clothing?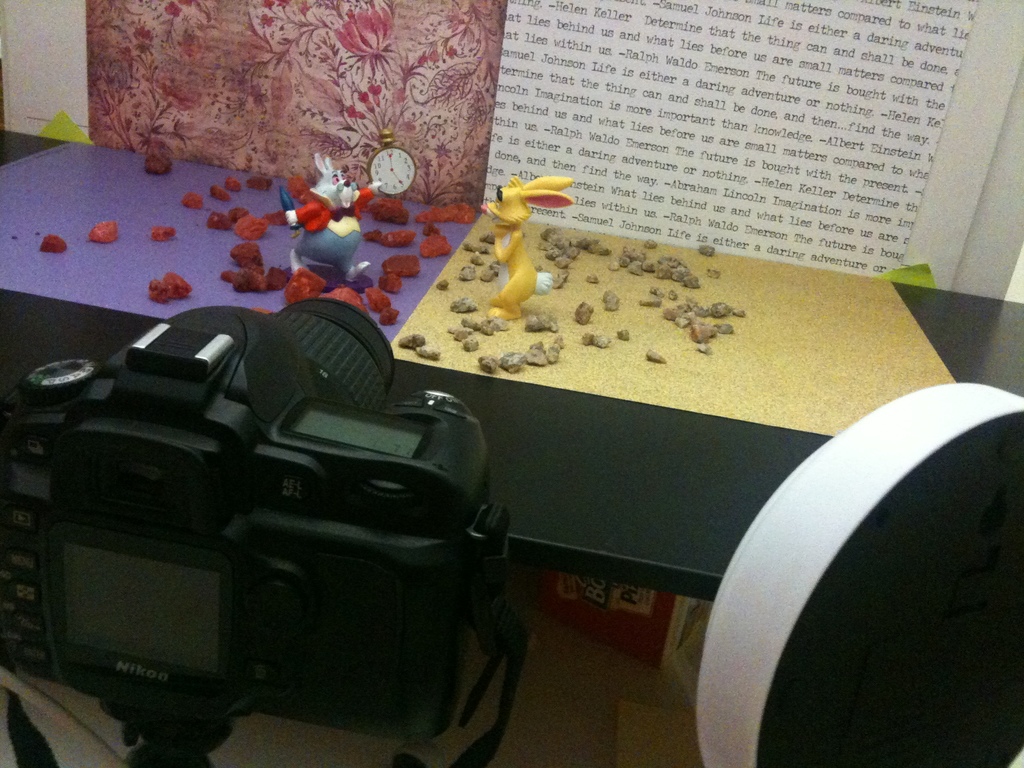
(left=292, top=194, right=373, bottom=232)
